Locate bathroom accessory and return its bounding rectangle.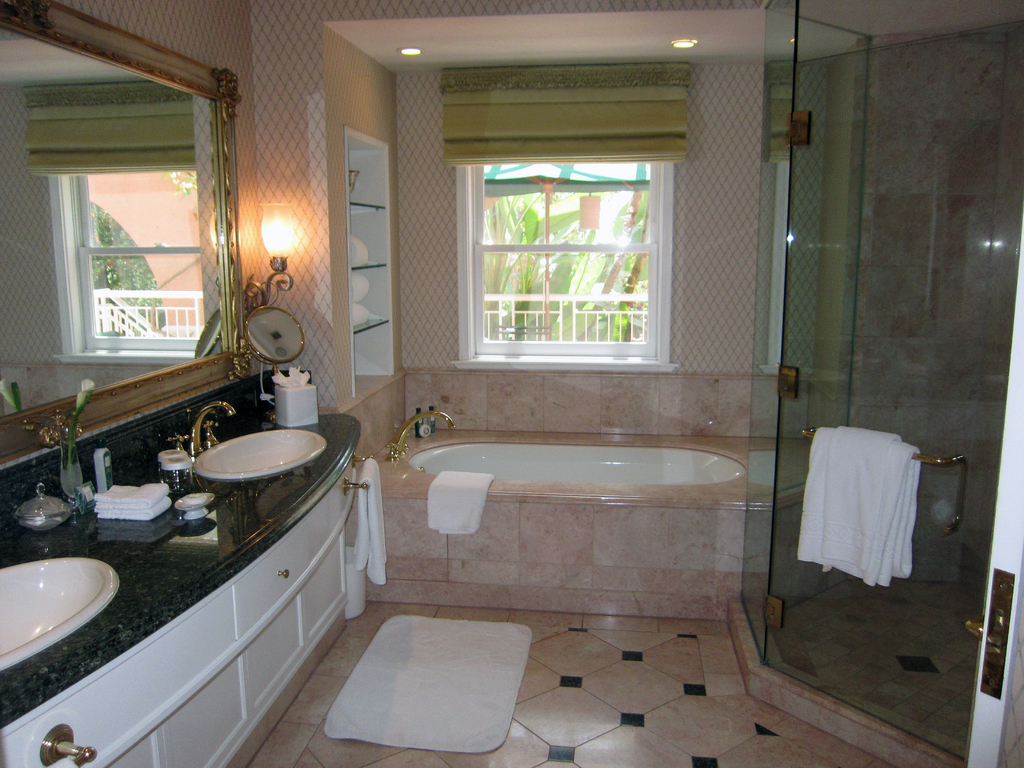
pyautogui.locateOnScreen(351, 317, 390, 333).
